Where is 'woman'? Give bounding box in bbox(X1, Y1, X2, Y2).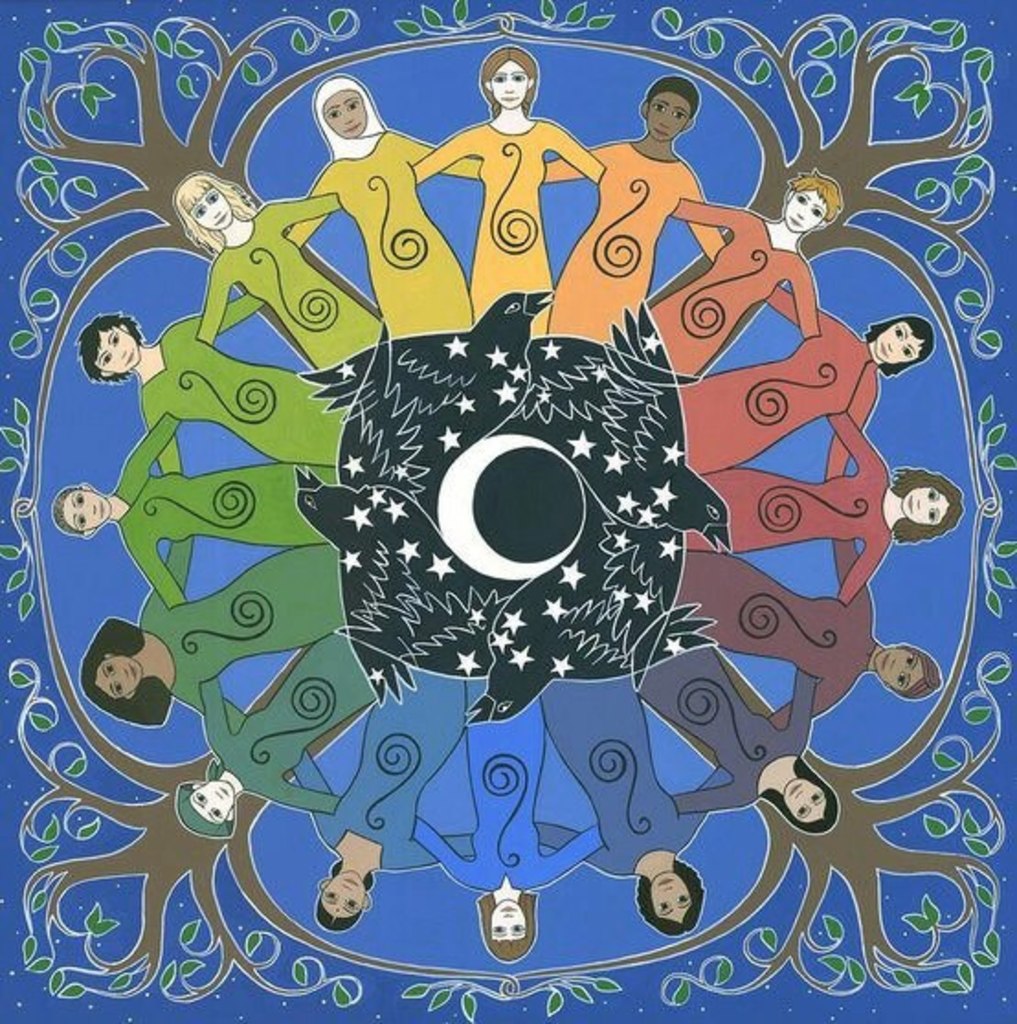
bbox(540, 77, 720, 351).
